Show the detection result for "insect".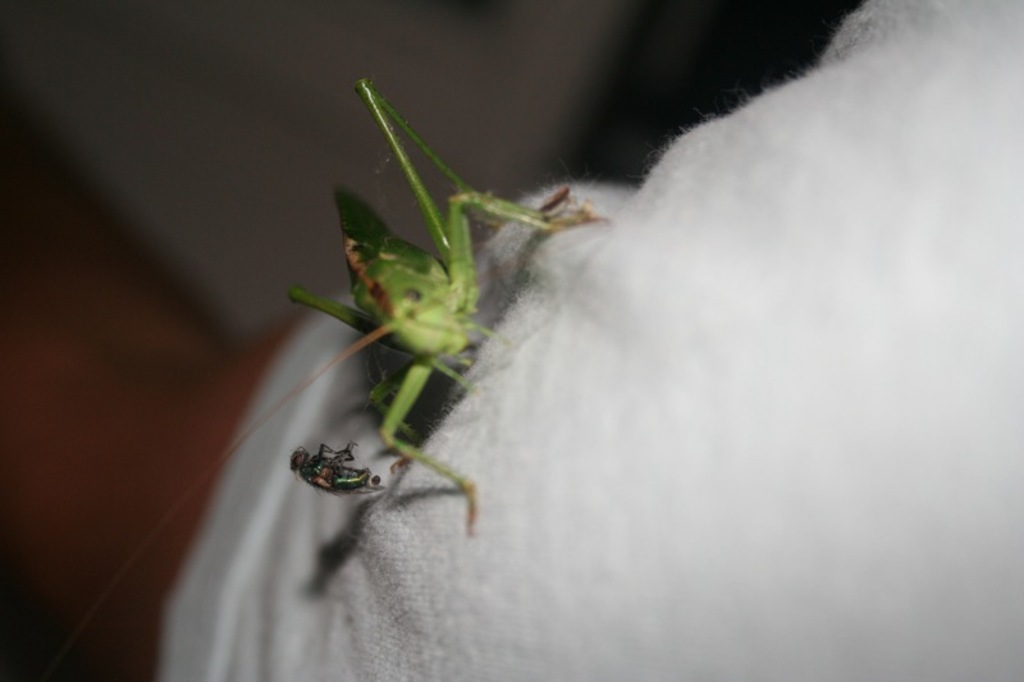
[left=285, top=444, right=385, bottom=502].
